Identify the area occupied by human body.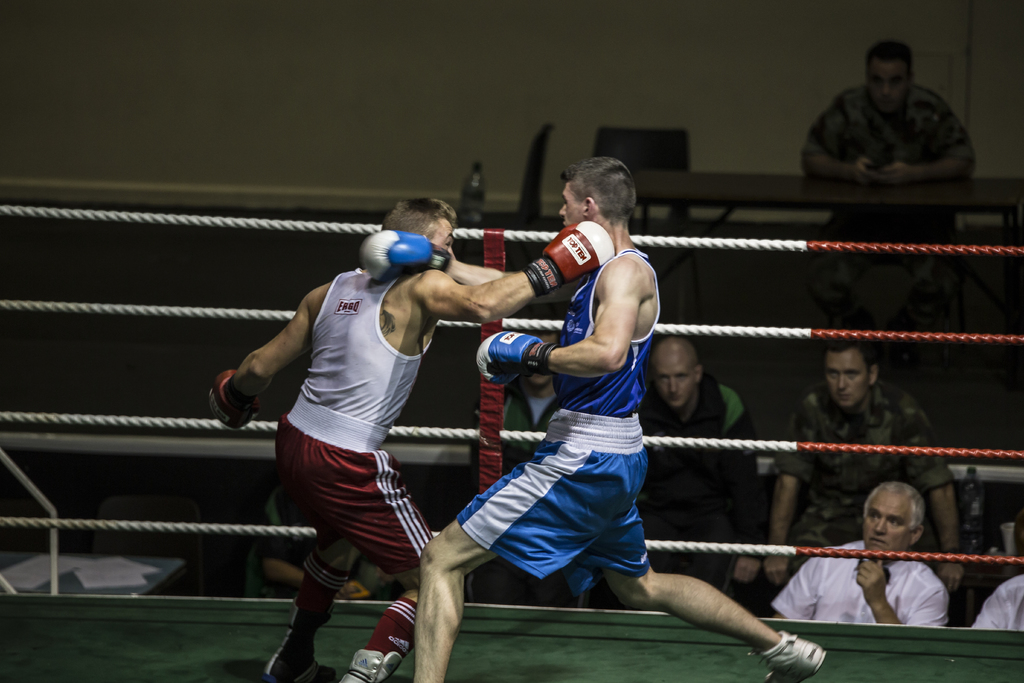
Area: bbox=(502, 383, 566, 464).
